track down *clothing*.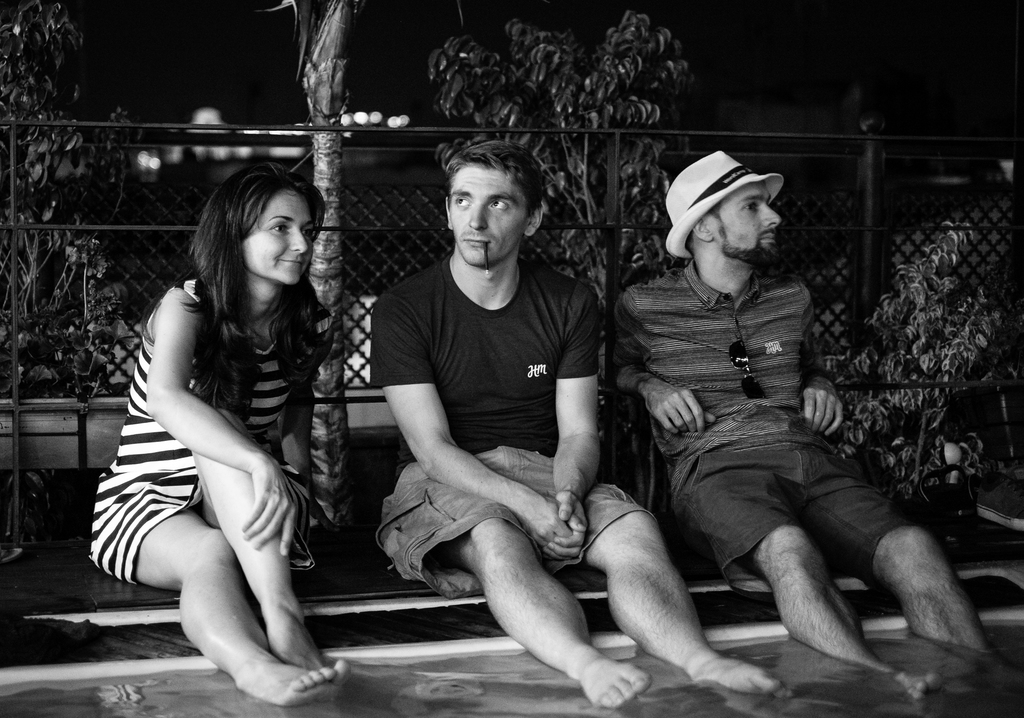
Tracked to rect(370, 256, 605, 447).
